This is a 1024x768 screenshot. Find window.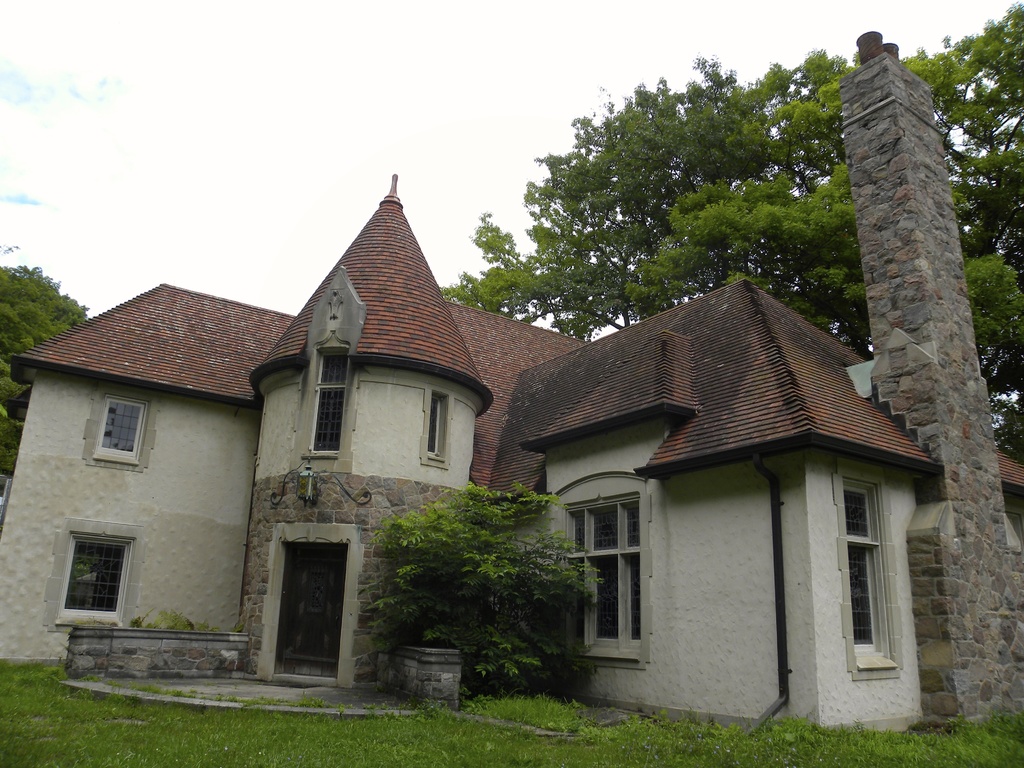
Bounding box: l=90, t=395, r=149, b=468.
